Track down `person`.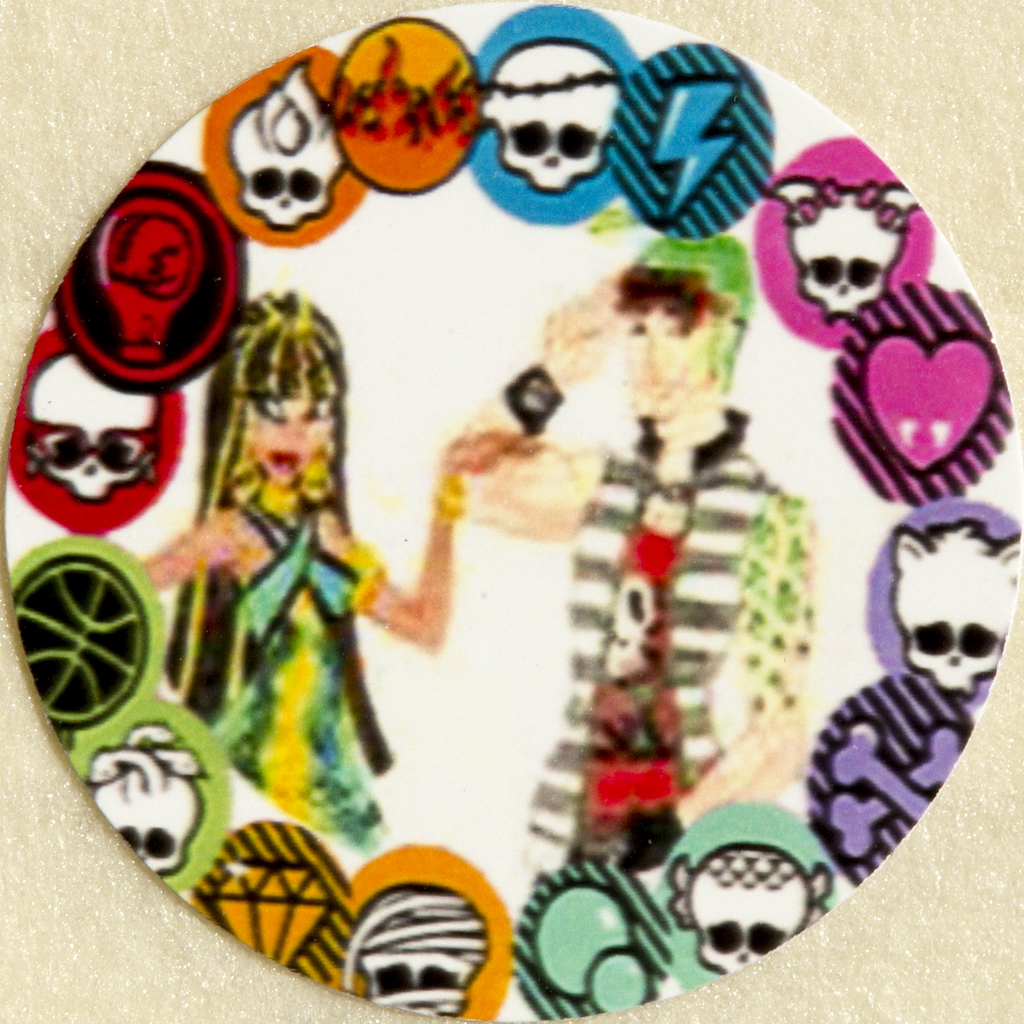
Tracked to (442, 234, 811, 893).
